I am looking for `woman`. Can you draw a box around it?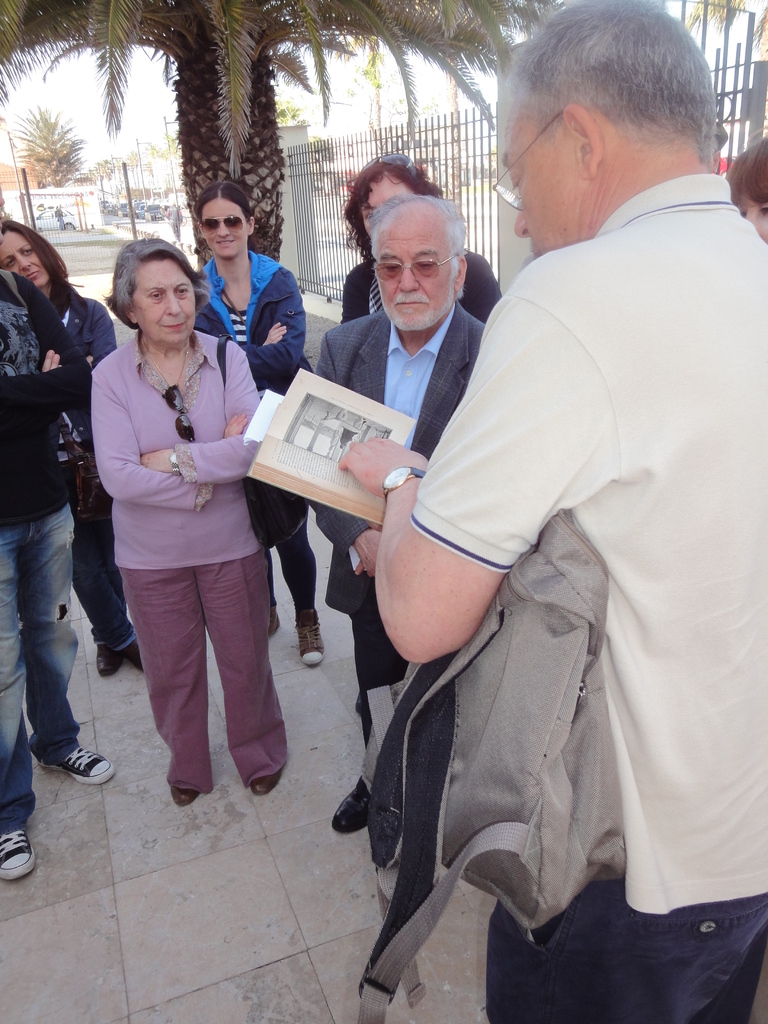
Sure, the bounding box is (x1=189, y1=169, x2=304, y2=682).
